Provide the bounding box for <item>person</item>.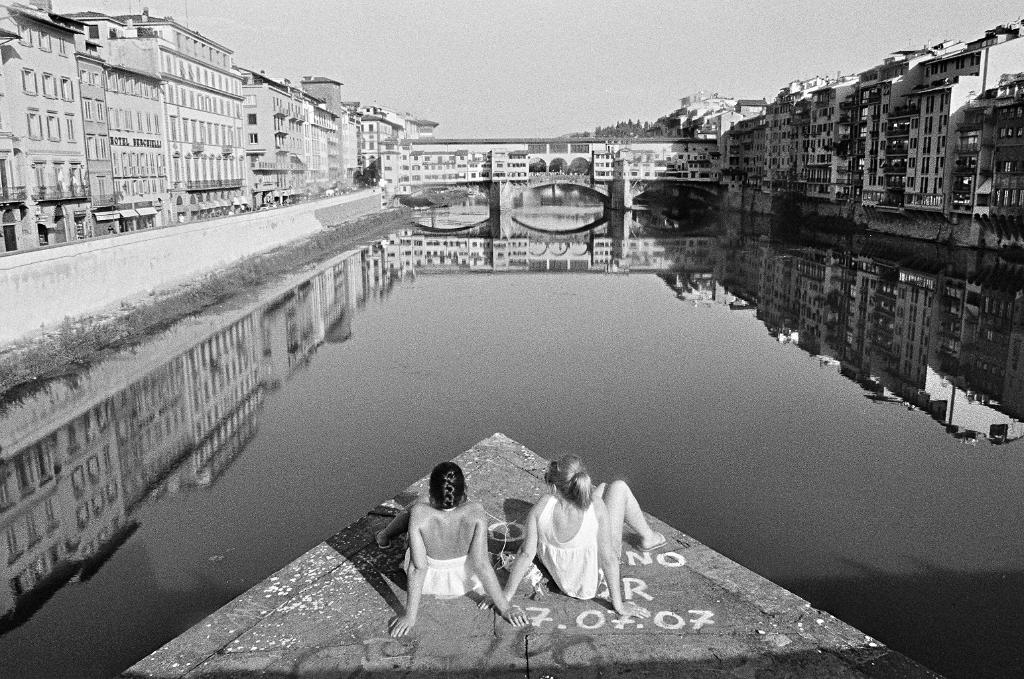
(375,456,519,635).
